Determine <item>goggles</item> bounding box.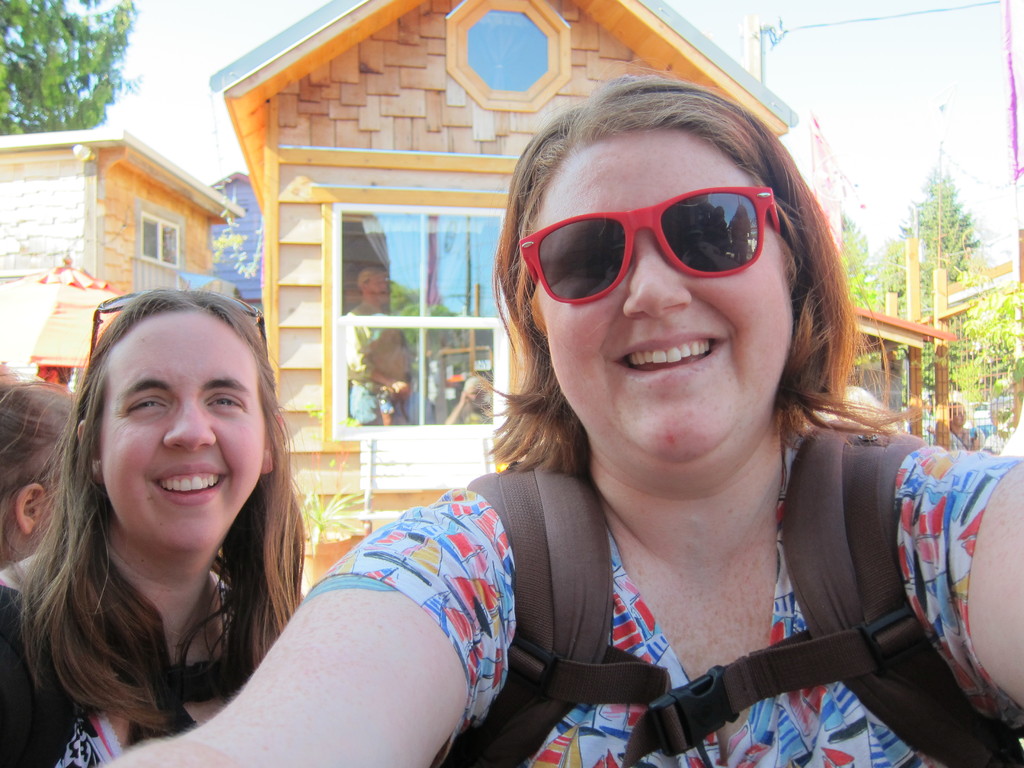
Determined: (left=513, top=180, right=789, bottom=299).
